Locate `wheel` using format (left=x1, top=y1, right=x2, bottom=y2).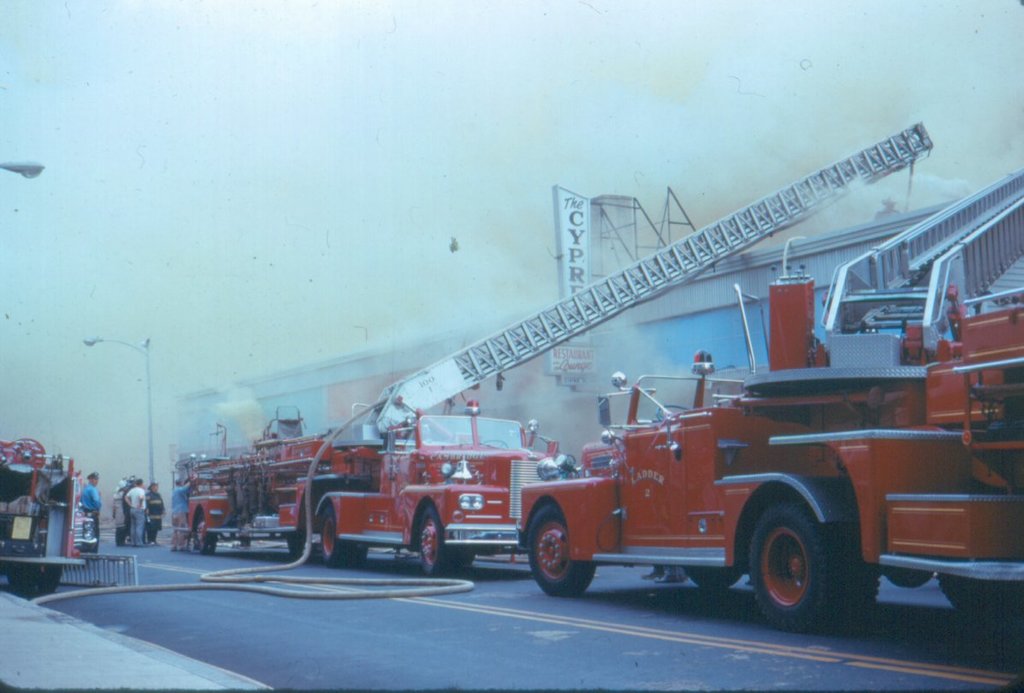
(left=6, top=563, right=37, bottom=601).
